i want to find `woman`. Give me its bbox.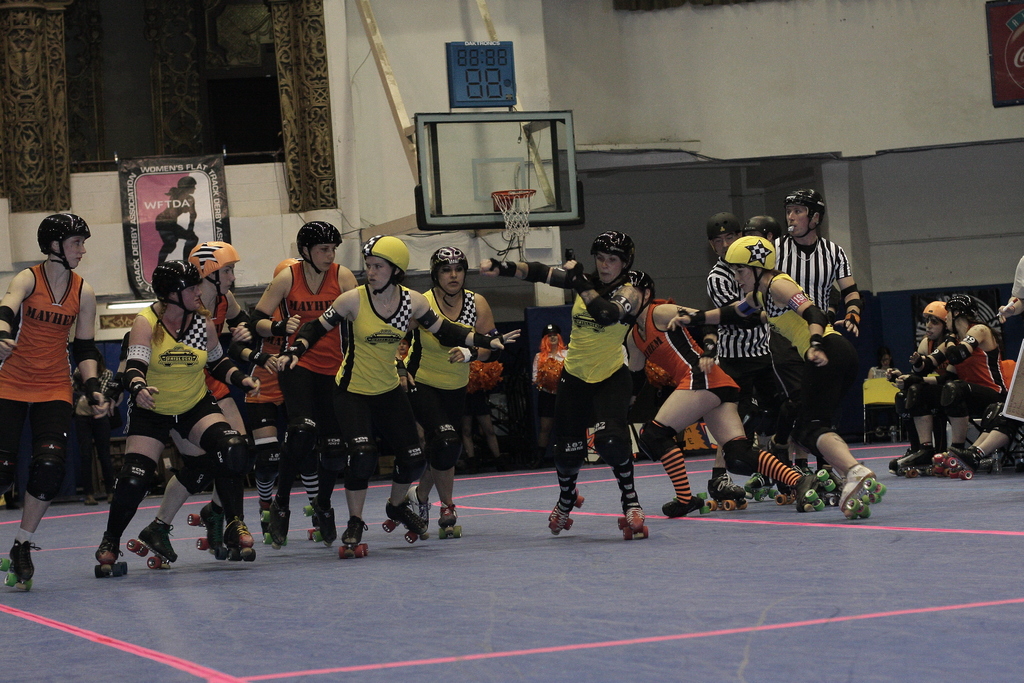
{"left": 665, "top": 236, "right": 879, "bottom": 518}.
